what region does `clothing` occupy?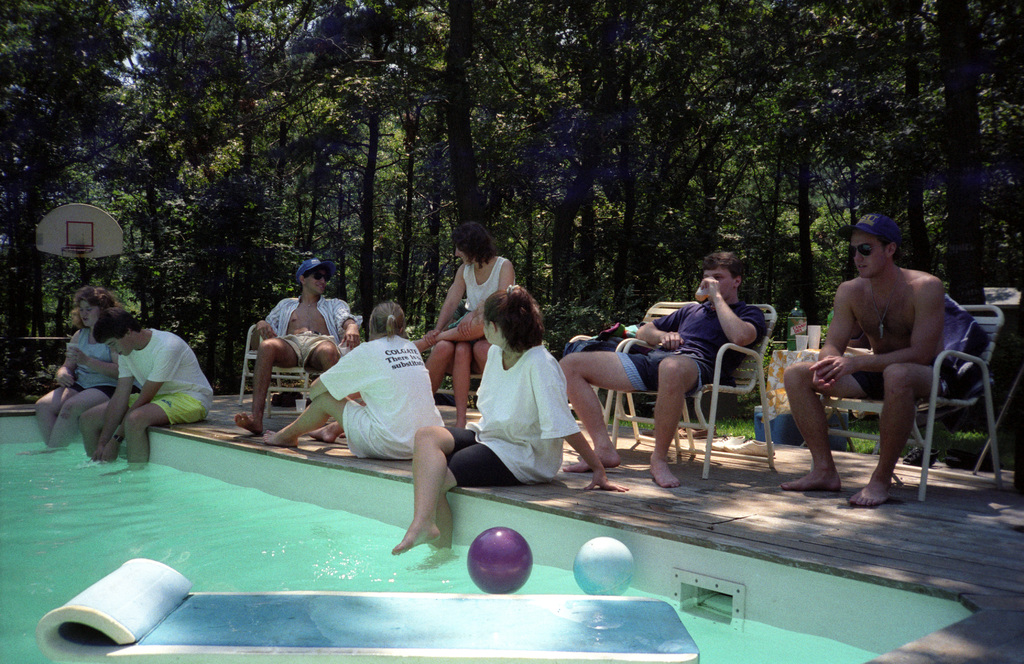
(115, 323, 213, 393).
